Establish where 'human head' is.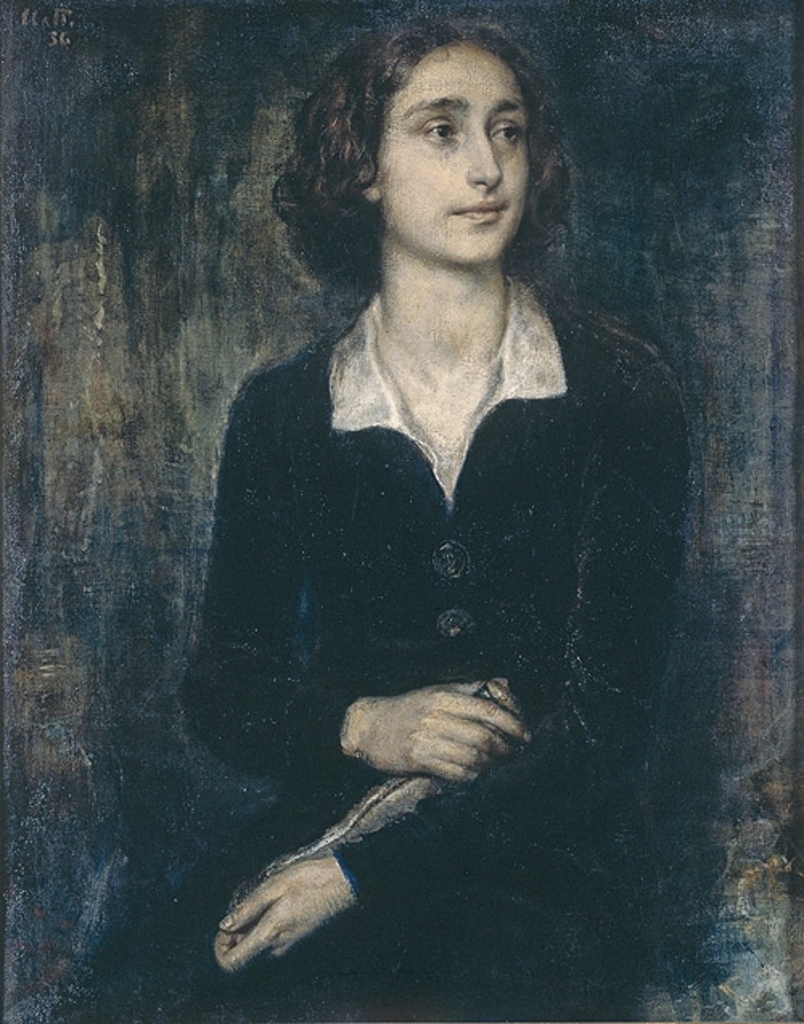
Established at select_region(355, 26, 561, 233).
